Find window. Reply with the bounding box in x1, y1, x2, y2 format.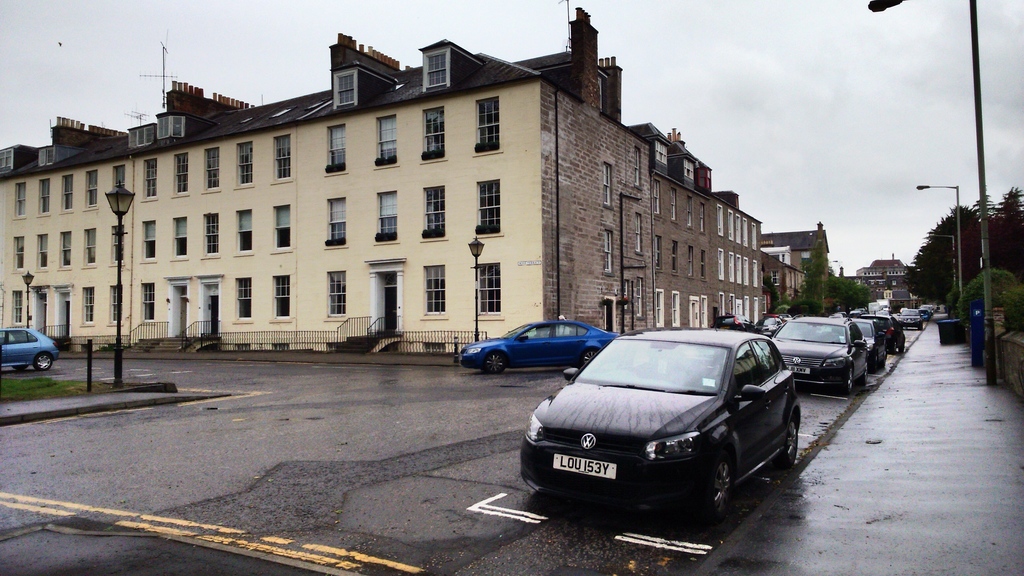
325, 268, 350, 325.
